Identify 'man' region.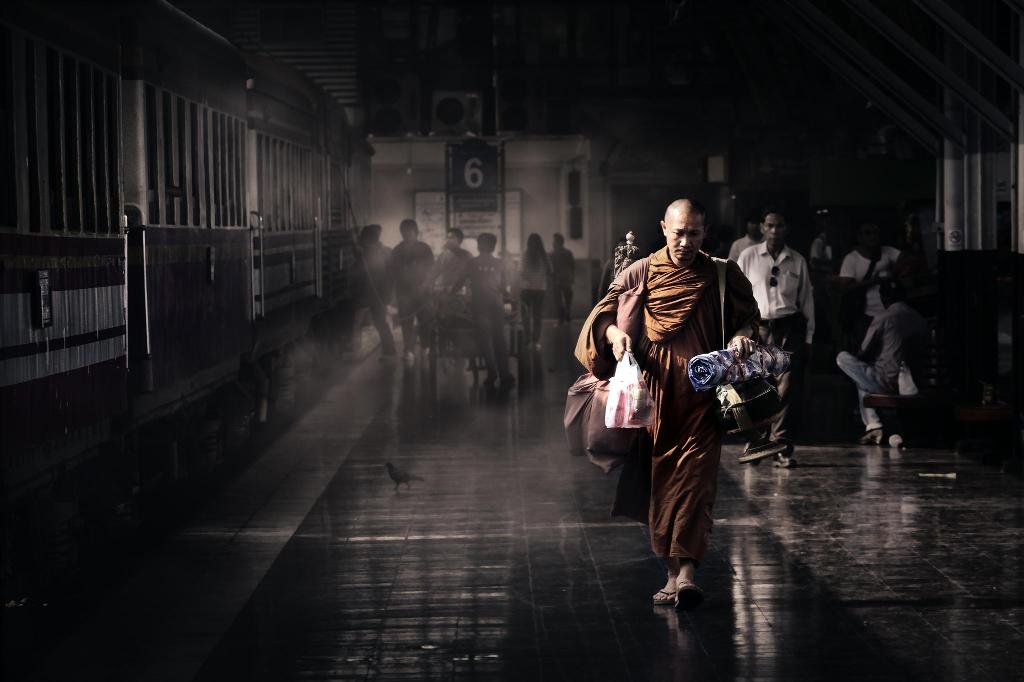
Region: {"x1": 579, "y1": 194, "x2": 749, "y2": 614}.
